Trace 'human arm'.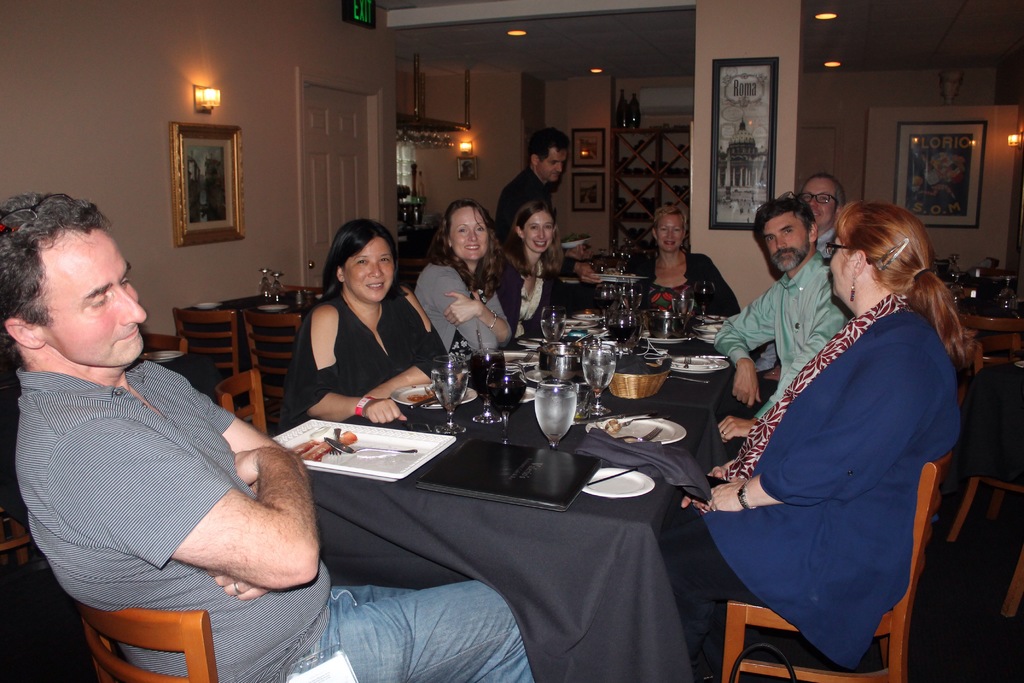
Traced to x1=287 y1=299 x2=411 y2=425.
